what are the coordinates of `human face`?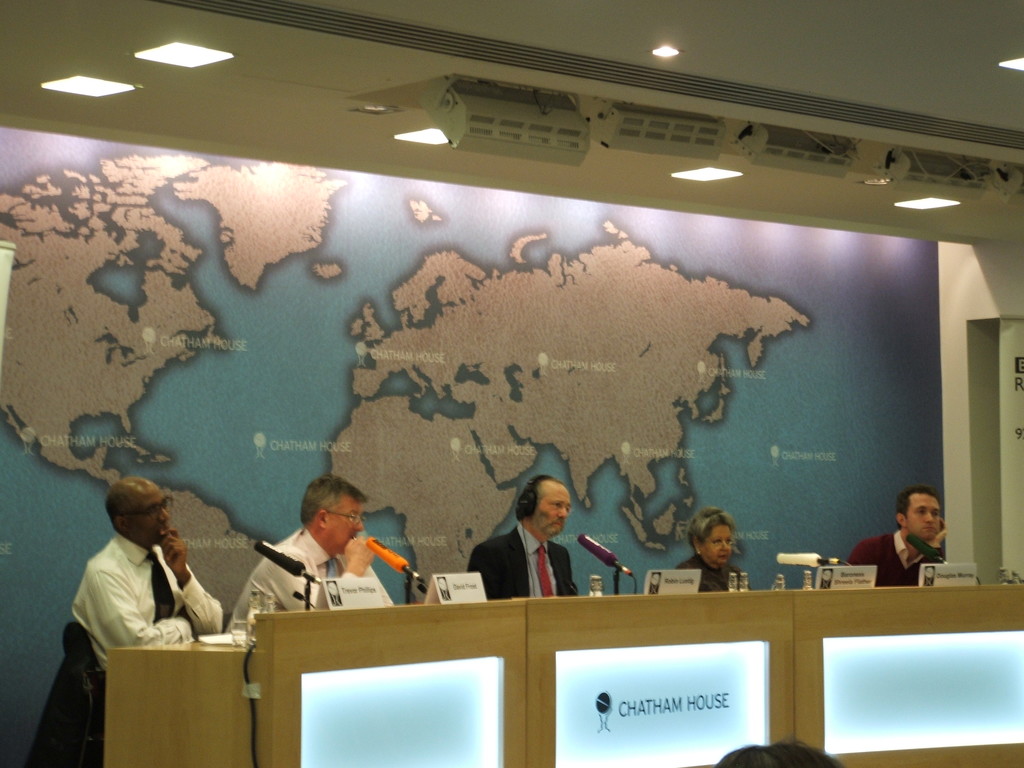
pyautogui.locateOnScreen(907, 496, 938, 542).
